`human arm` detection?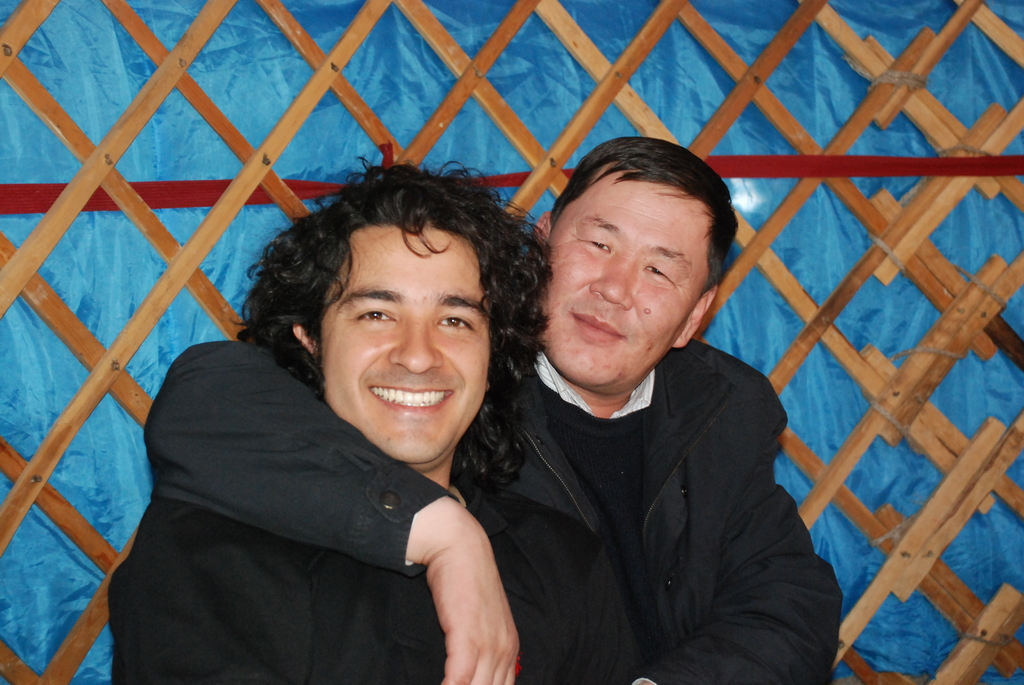
<region>151, 333, 506, 684</region>
